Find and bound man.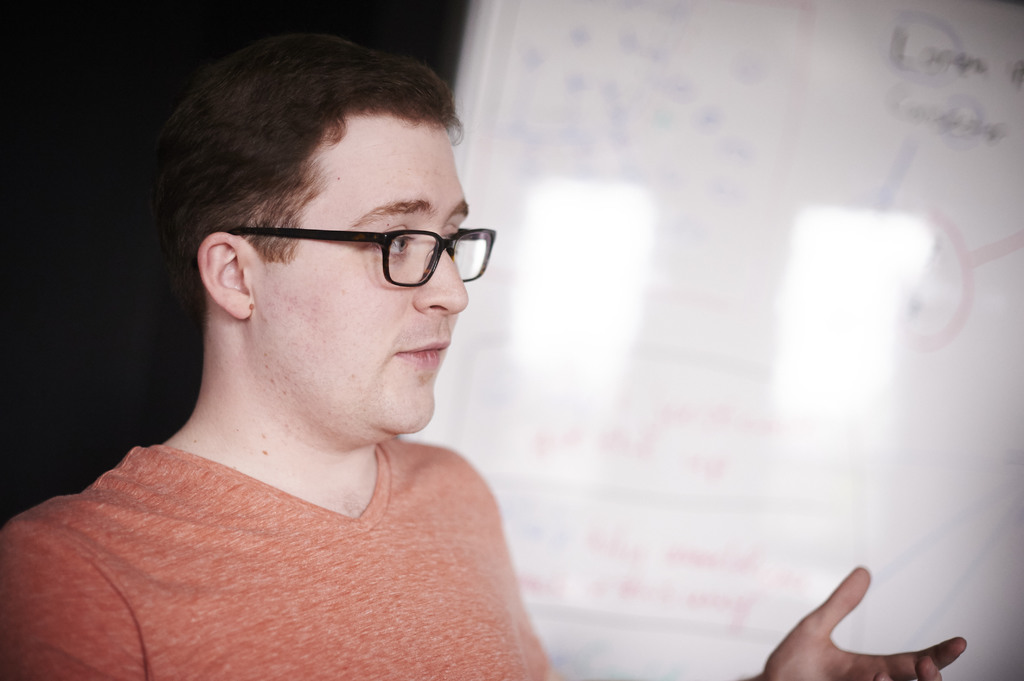
Bound: bbox=[0, 34, 967, 679].
